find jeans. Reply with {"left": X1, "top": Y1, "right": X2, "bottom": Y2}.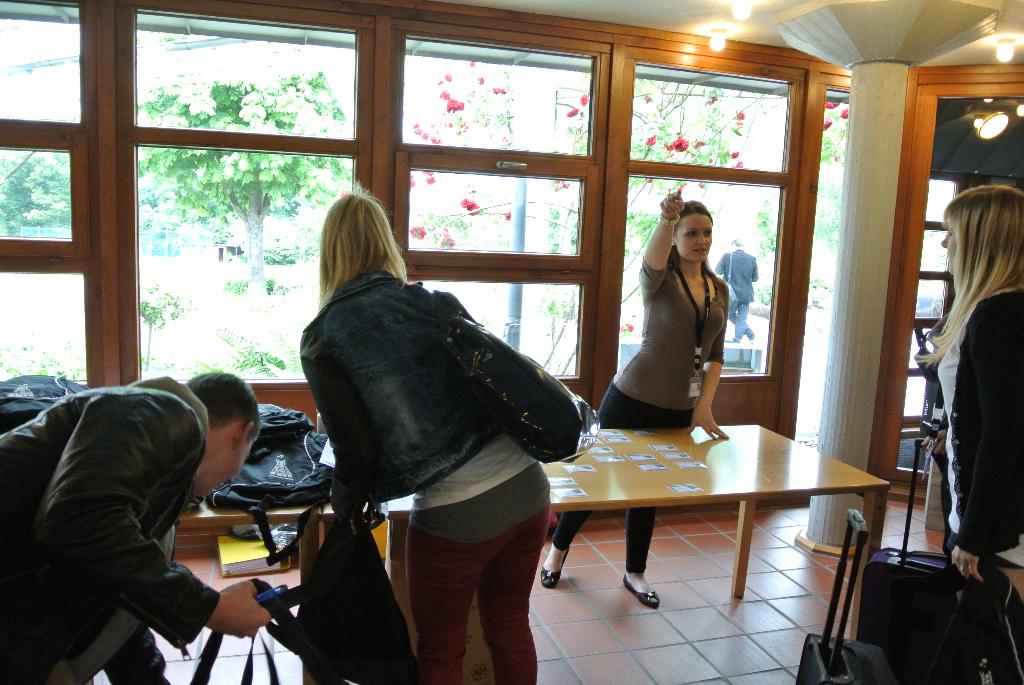
{"left": 727, "top": 301, "right": 754, "bottom": 339}.
